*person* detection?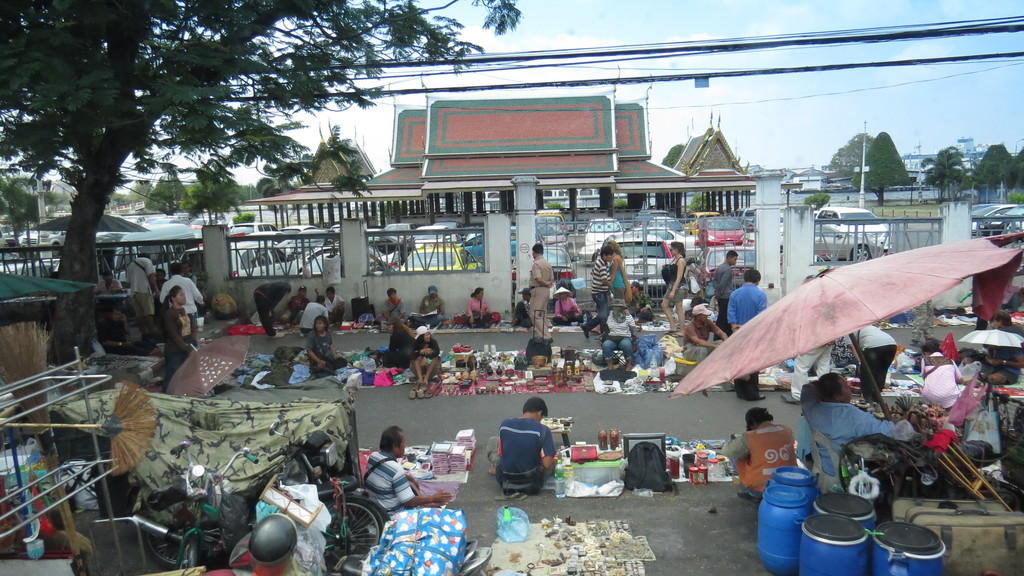
box=[626, 278, 650, 321]
